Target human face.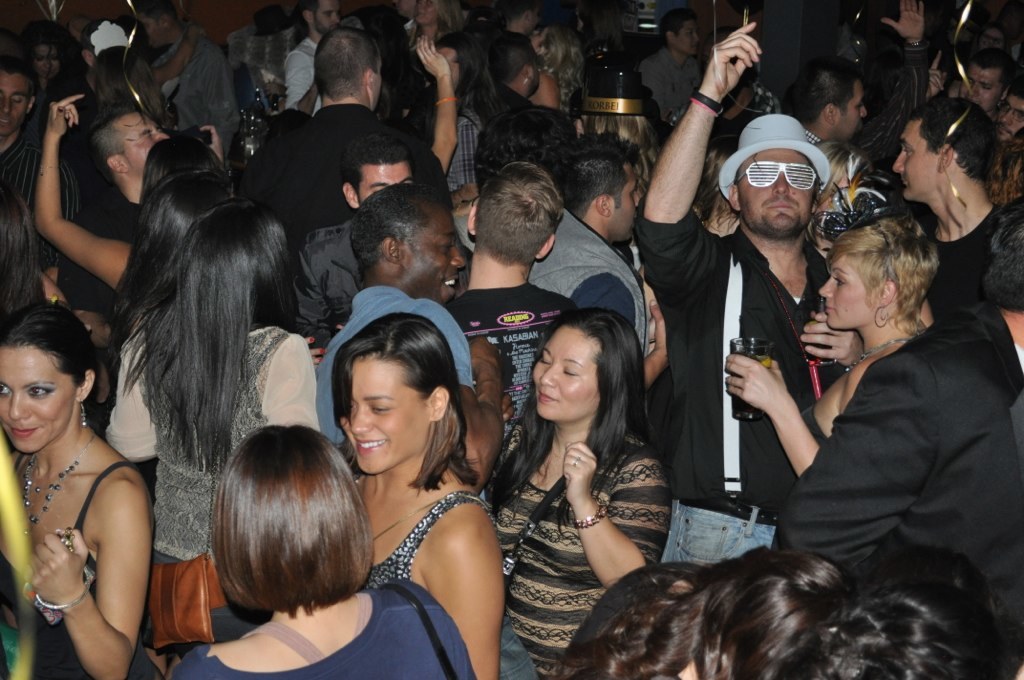
Target region: (x1=954, y1=66, x2=997, y2=106).
